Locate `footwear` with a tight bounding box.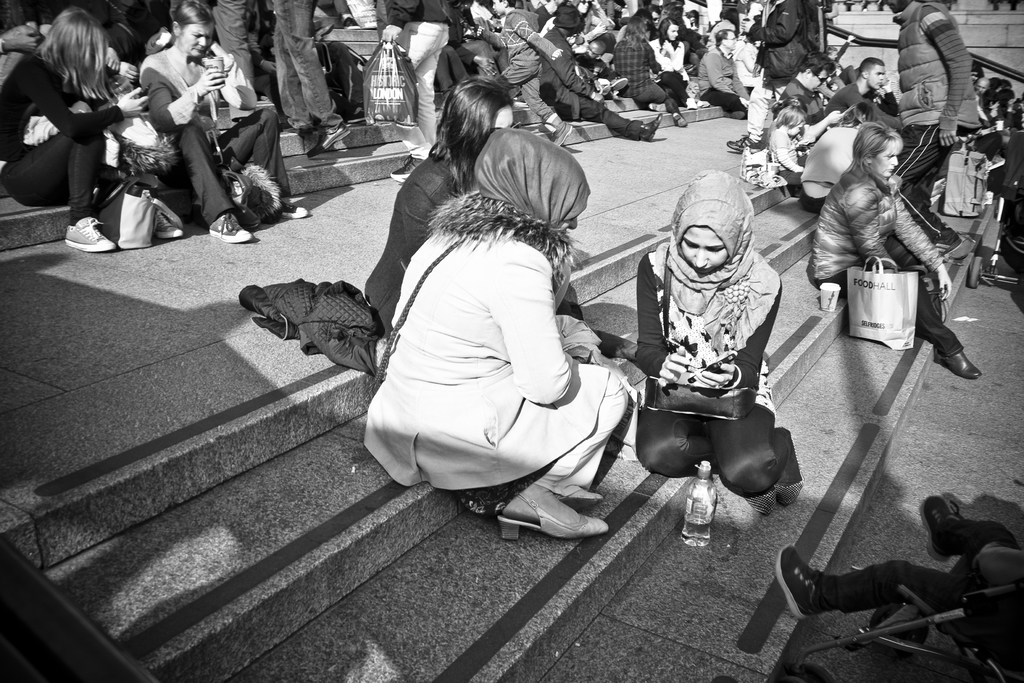
739,491,776,519.
